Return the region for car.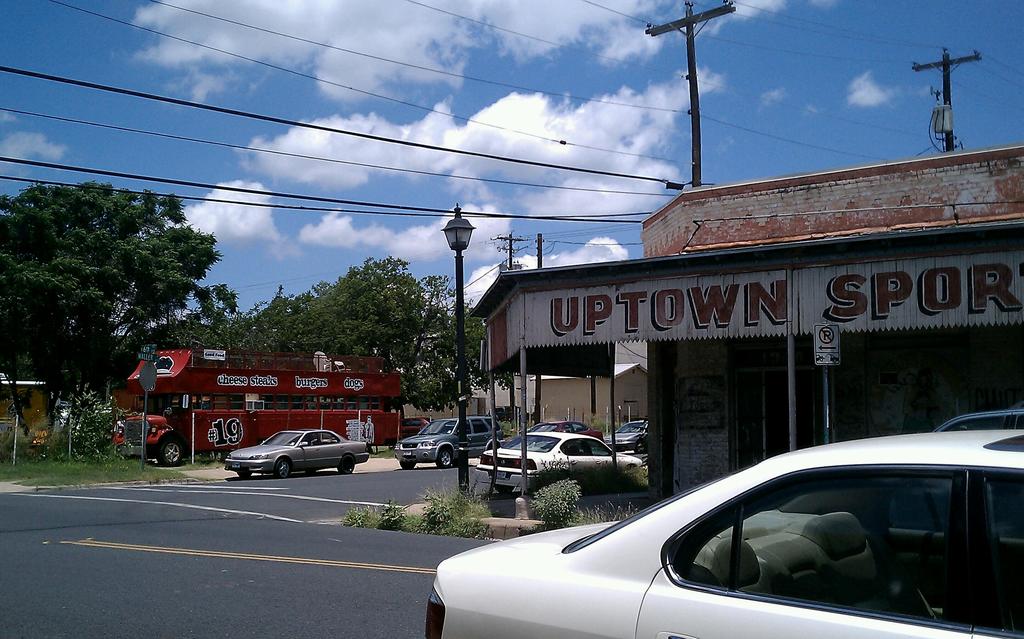
pyautogui.locateOnScreen(400, 414, 434, 440).
